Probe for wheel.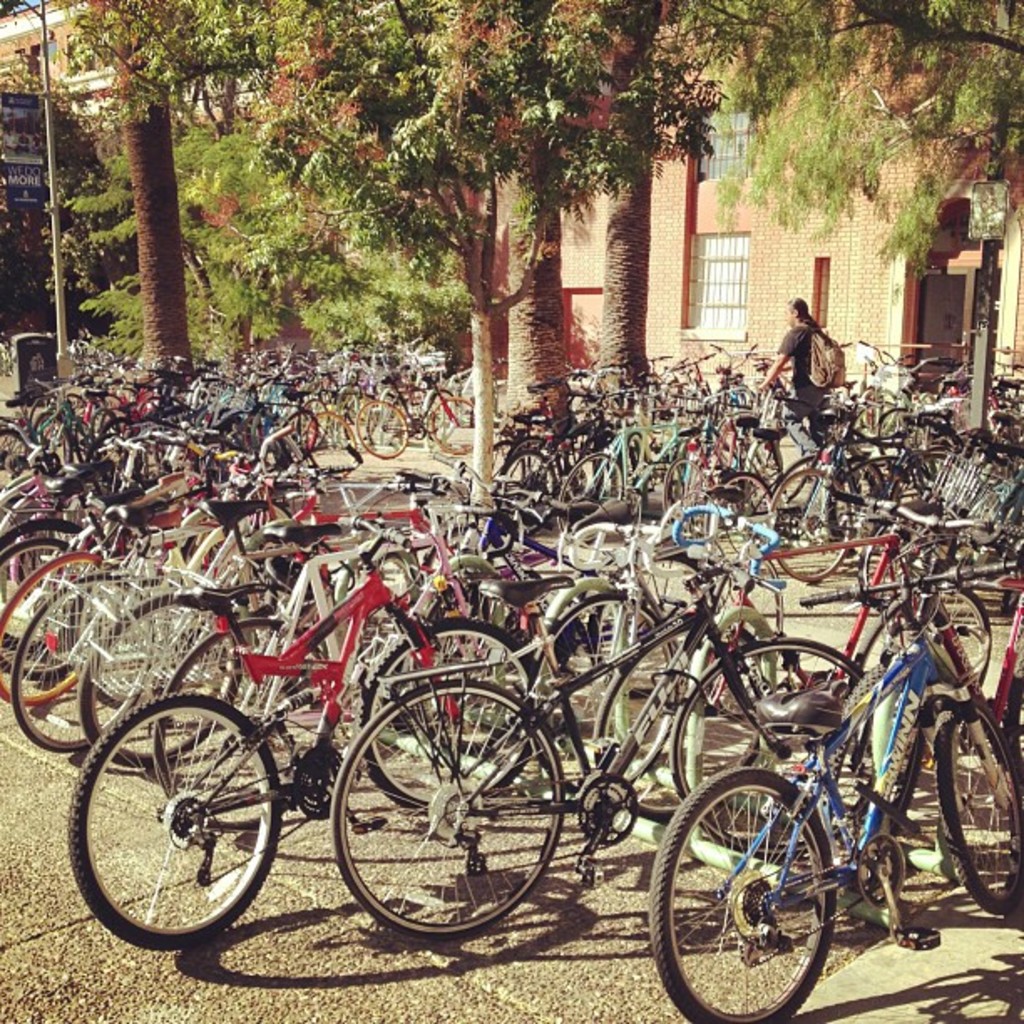
Probe result: (x1=0, y1=495, x2=84, y2=649).
